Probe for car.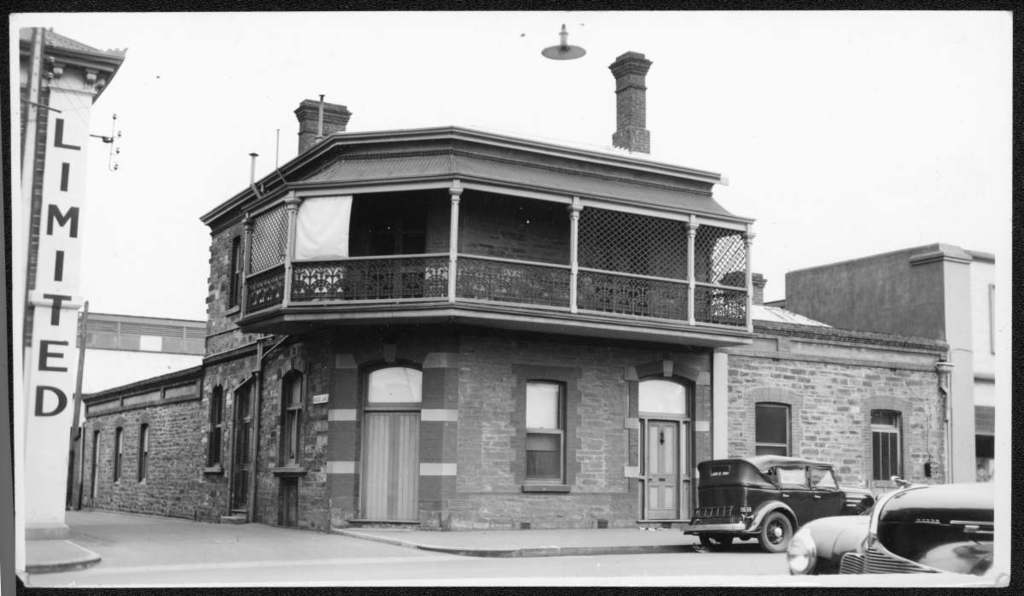
Probe result: bbox=(680, 457, 866, 559).
